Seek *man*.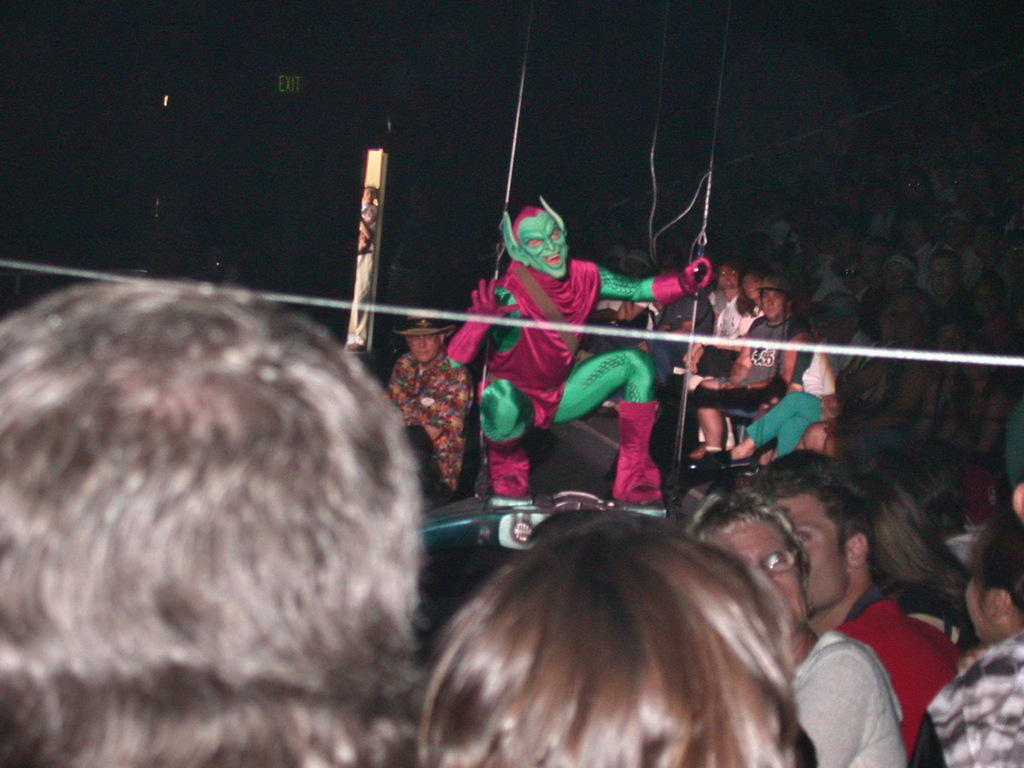
377, 303, 478, 500.
